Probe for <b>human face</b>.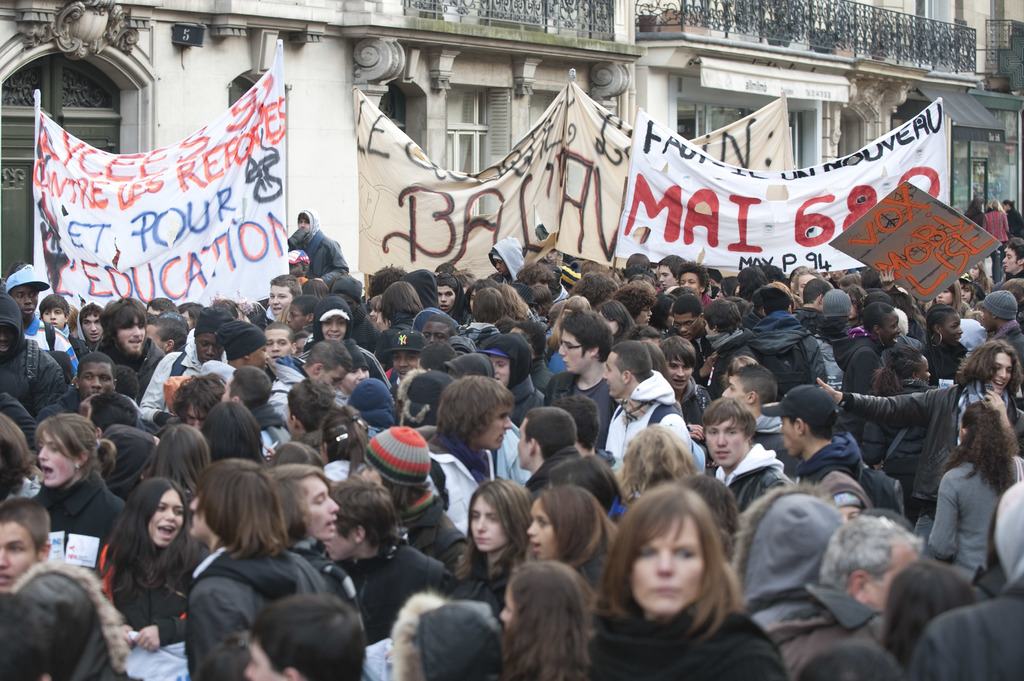
Probe result: <region>961, 282, 974, 303</region>.
